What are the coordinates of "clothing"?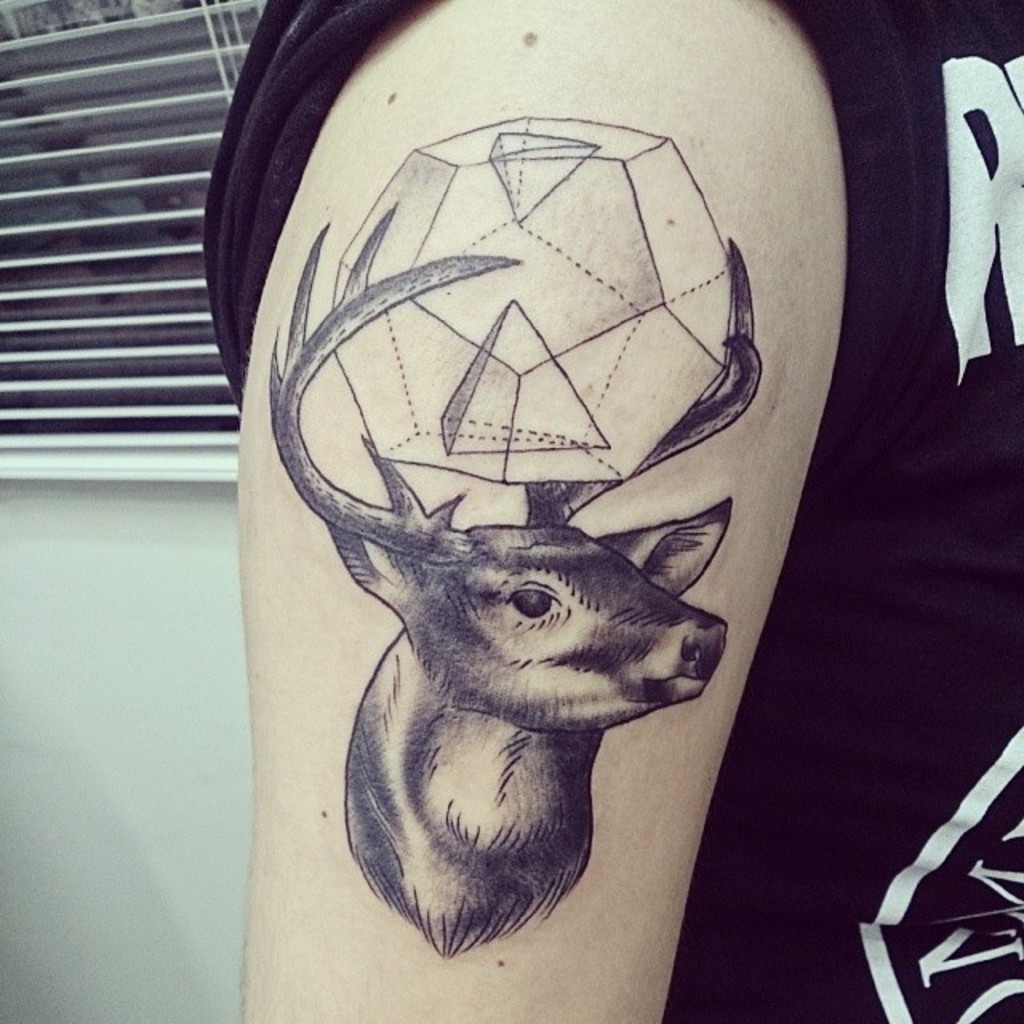
[192, 0, 1022, 1022].
